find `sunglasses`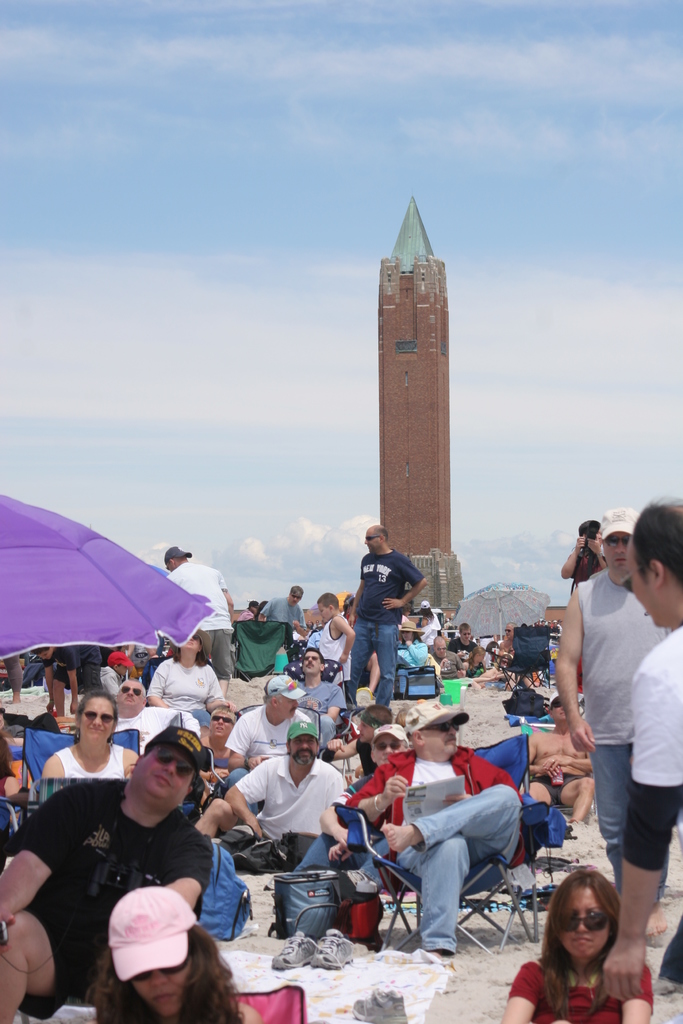
122:685:141:698
